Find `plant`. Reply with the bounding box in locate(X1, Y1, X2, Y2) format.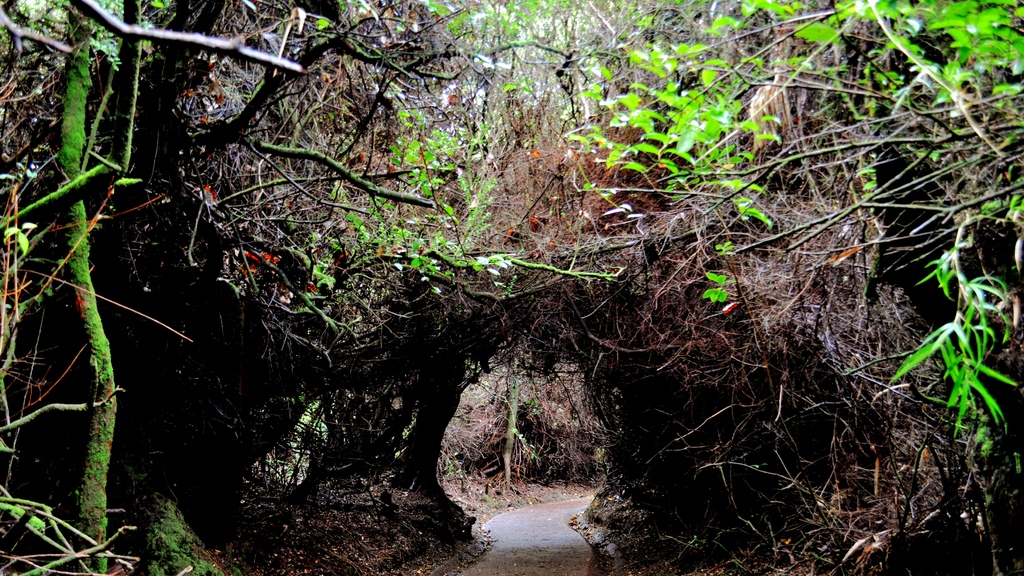
locate(314, 13, 333, 35).
